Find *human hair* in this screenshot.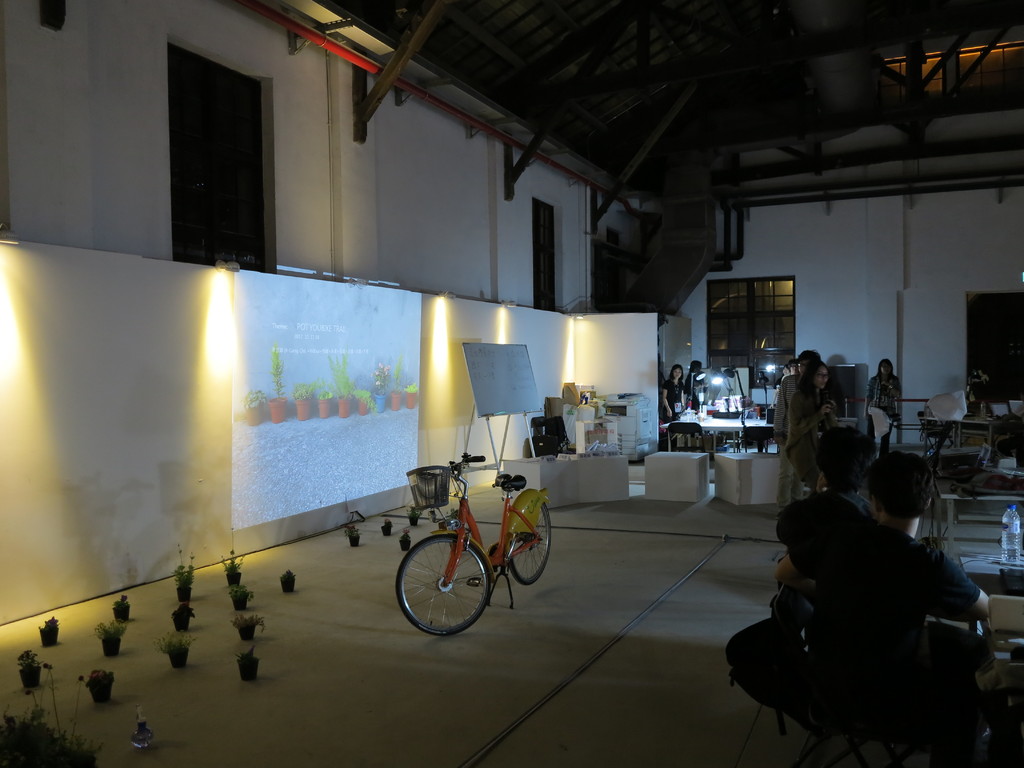
The bounding box for *human hair* is [x1=669, y1=362, x2=685, y2=381].
